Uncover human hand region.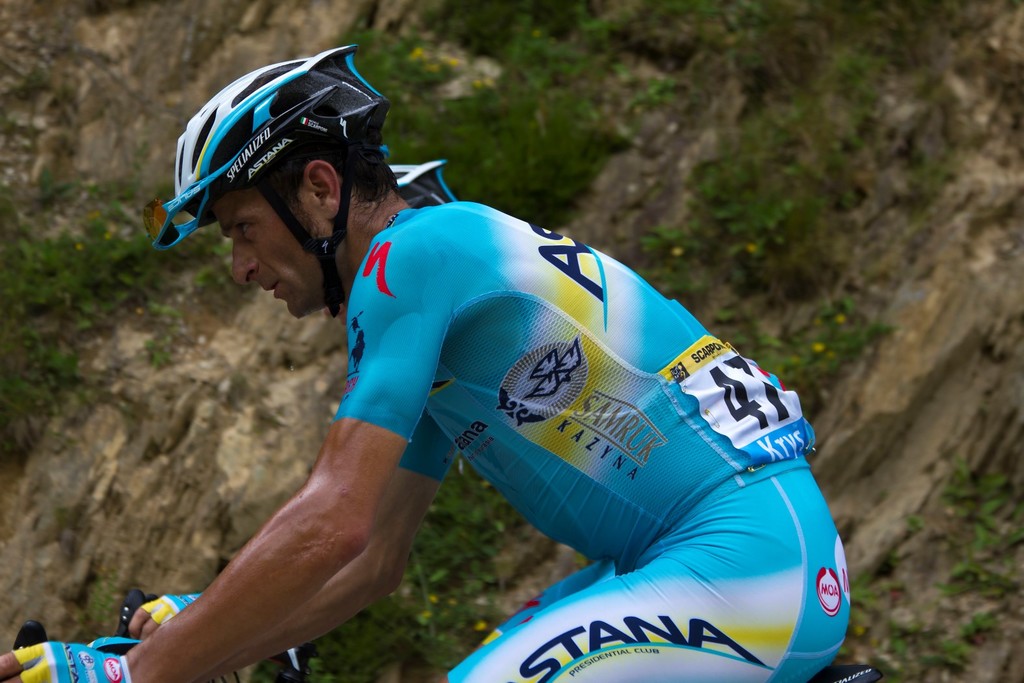
Uncovered: box=[124, 592, 199, 647].
